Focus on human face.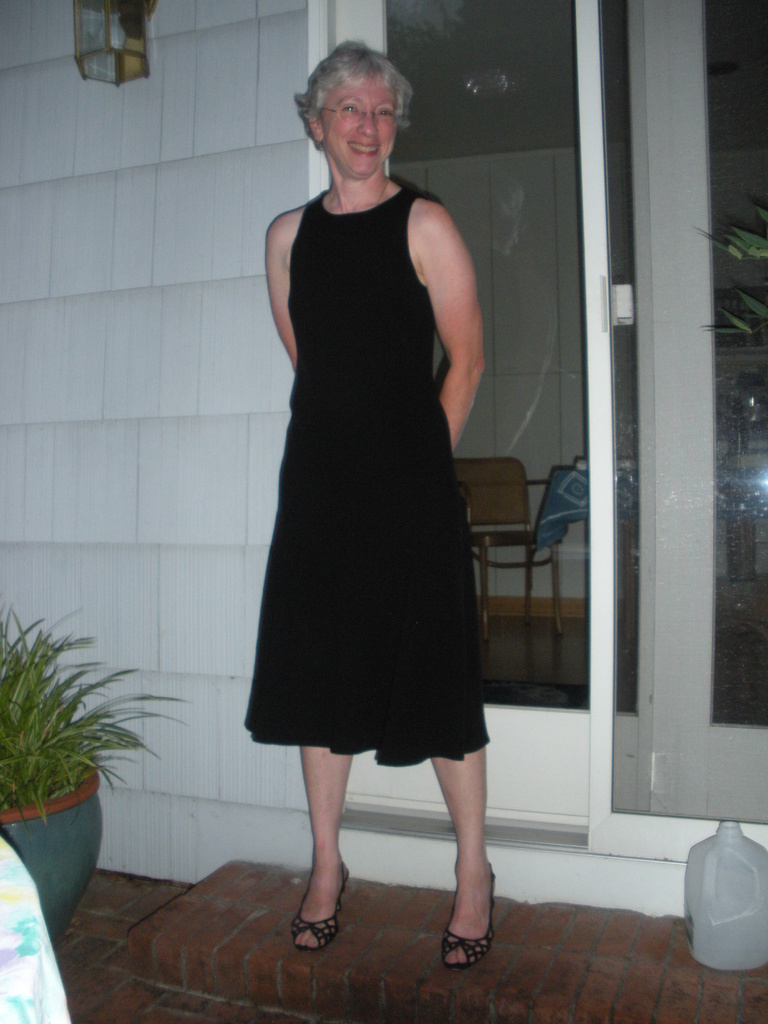
Focused at 324 73 397 181.
